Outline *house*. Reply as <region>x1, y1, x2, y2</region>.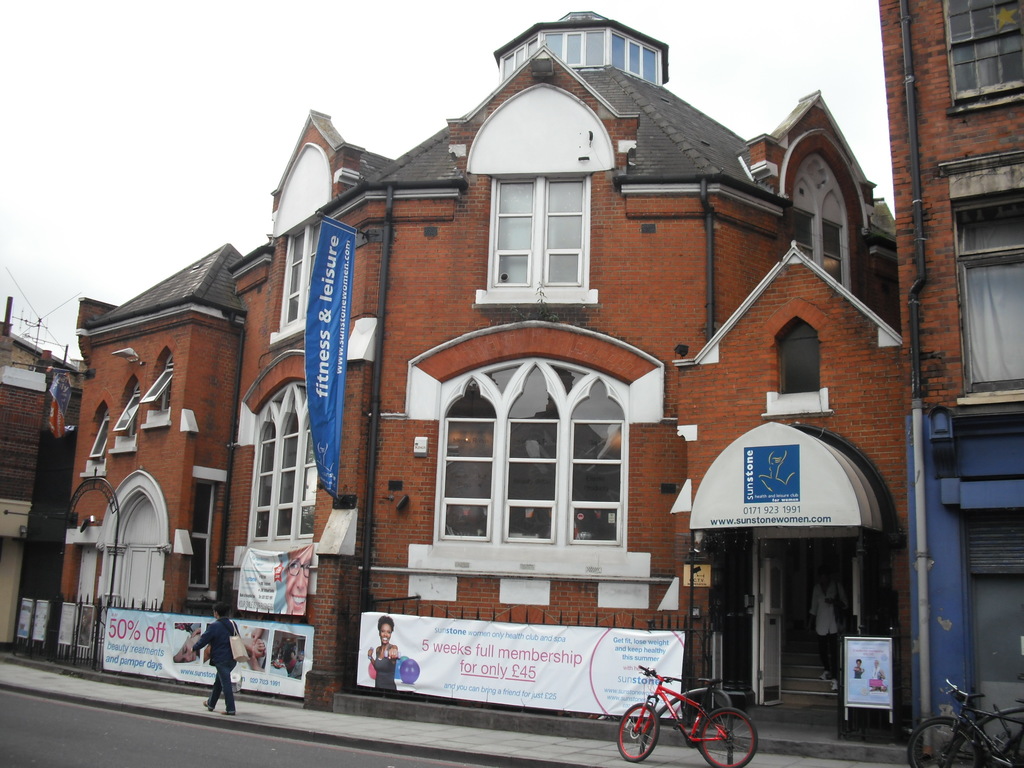
<region>877, 0, 1023, 766</region>.
